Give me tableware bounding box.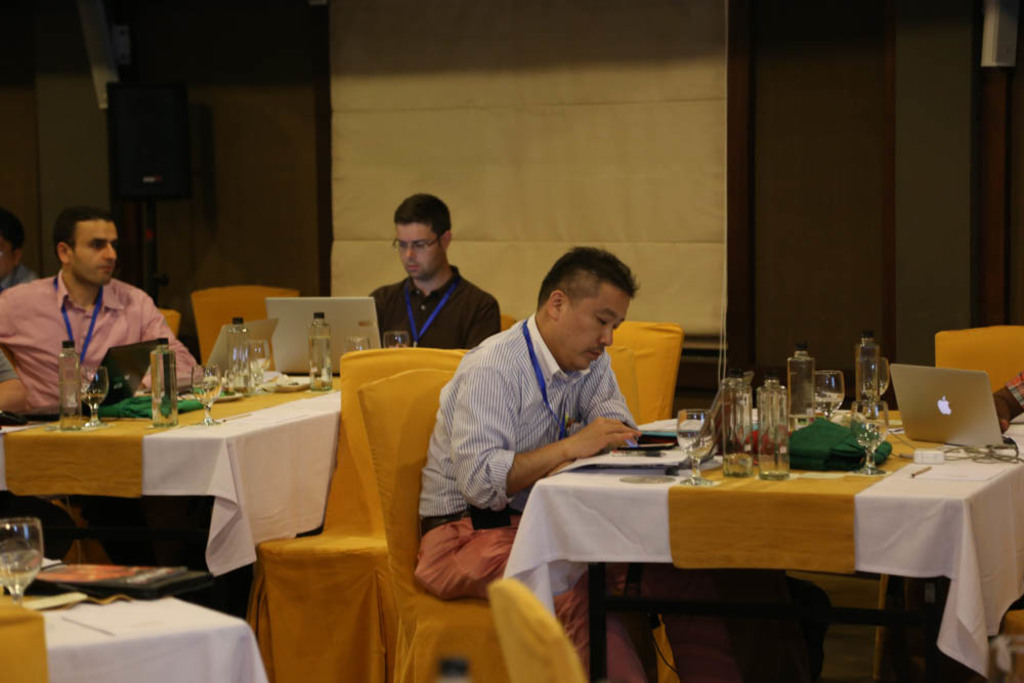
[left=247, top=336, right=275, bottom=395].
